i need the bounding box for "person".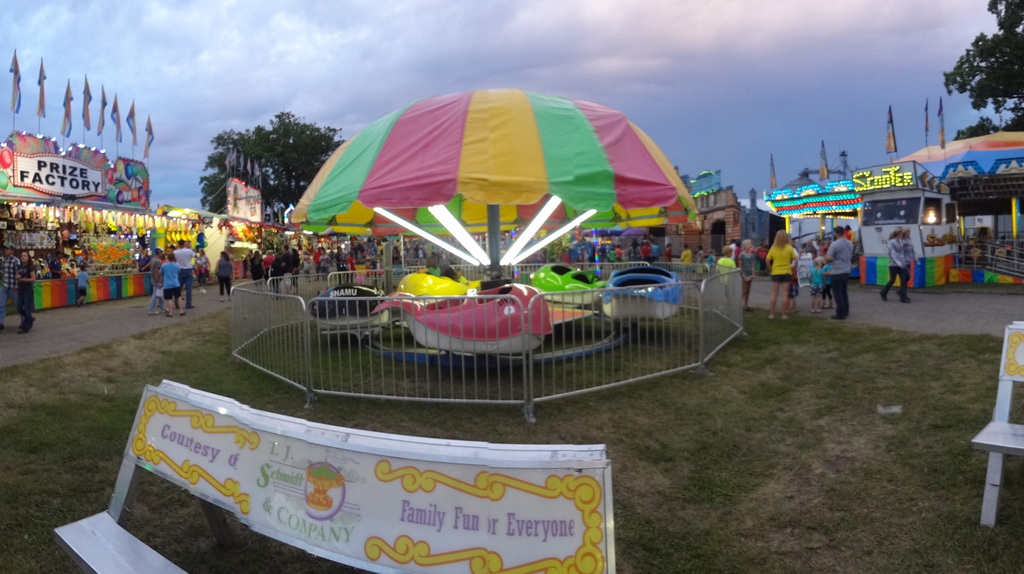
Here it is: x1=76 y1=265 x2=91 y2=312.
